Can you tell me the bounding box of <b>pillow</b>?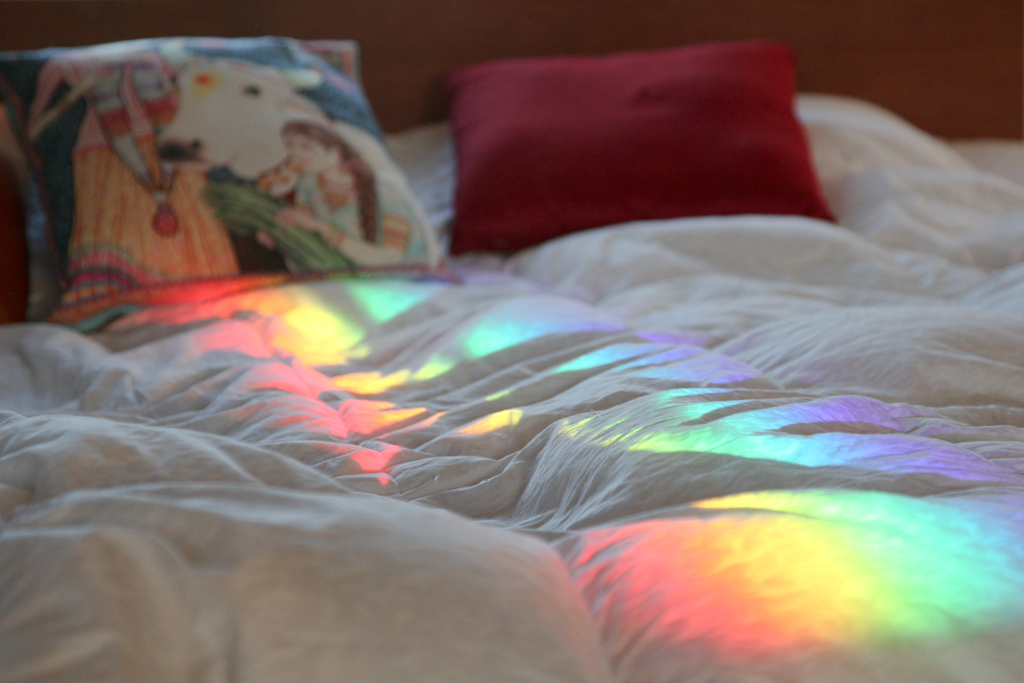
select_region(0, 43, 472, 306).
